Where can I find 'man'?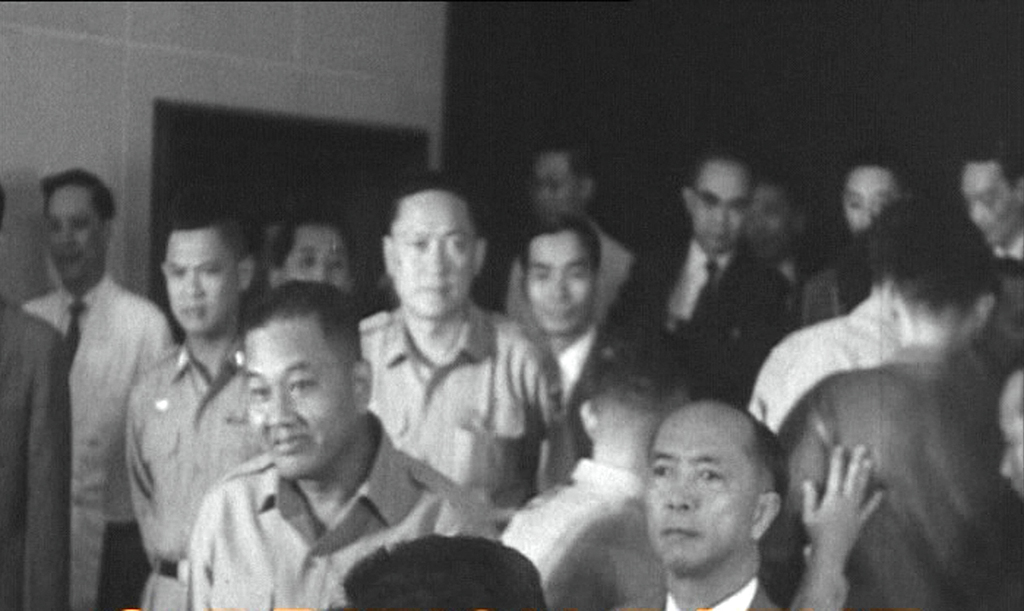
You can find it at {"x1": 607, "y1": 385, "x2": 799, "y2": 610}.
